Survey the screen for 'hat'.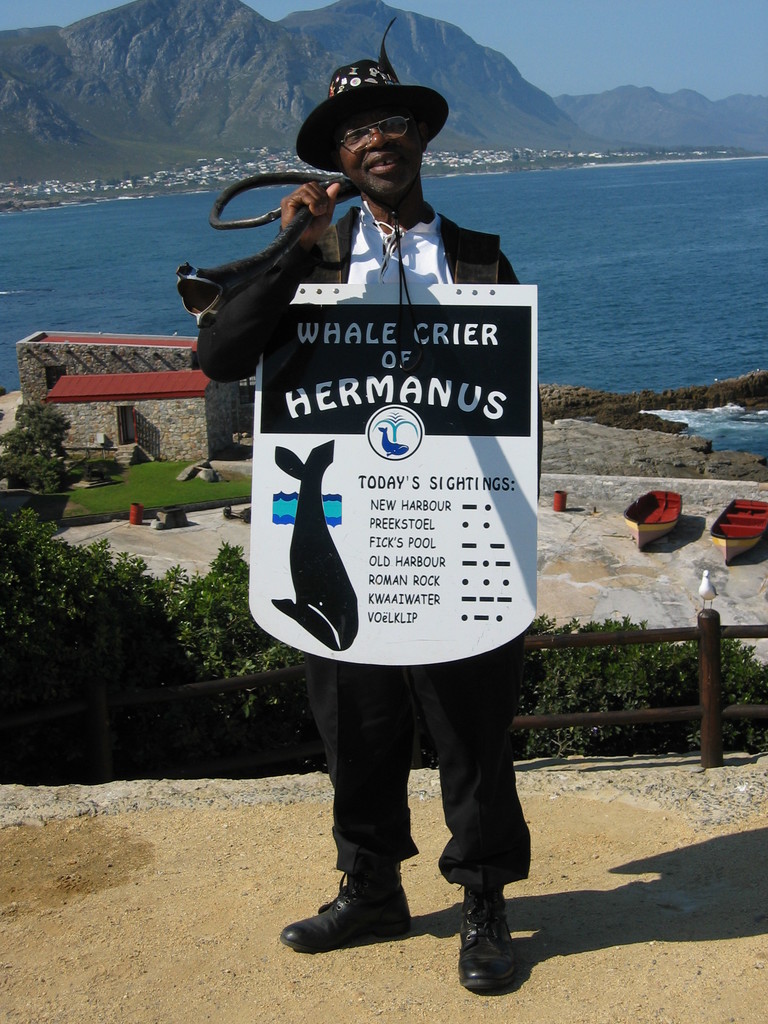
Survey found: 292/57/448/176.
